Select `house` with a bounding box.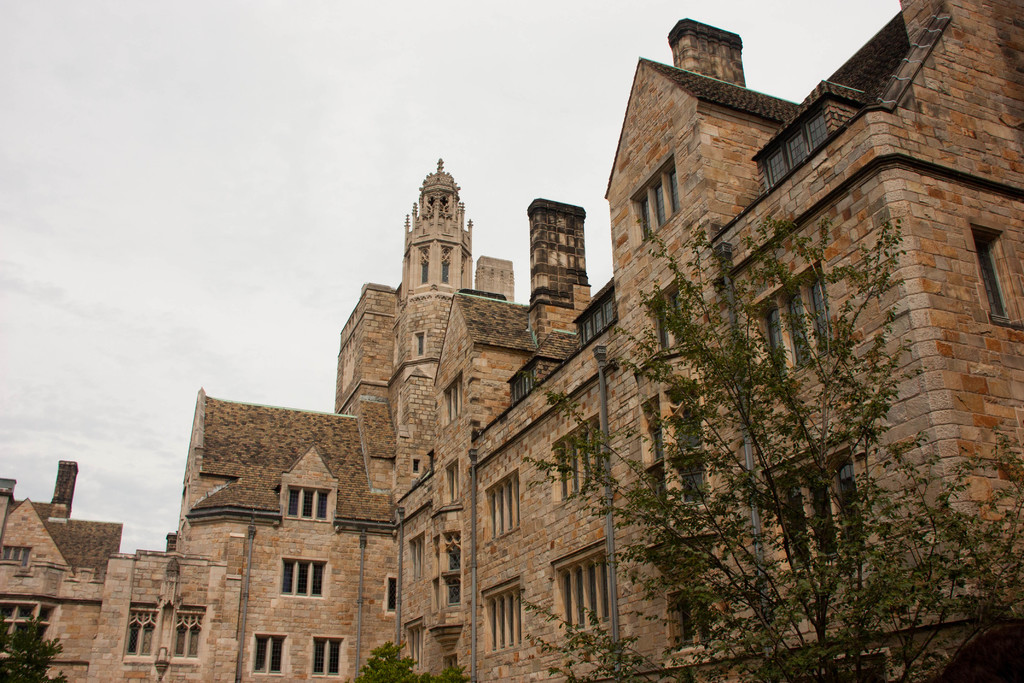
region(0, 0, 1023, 675).
